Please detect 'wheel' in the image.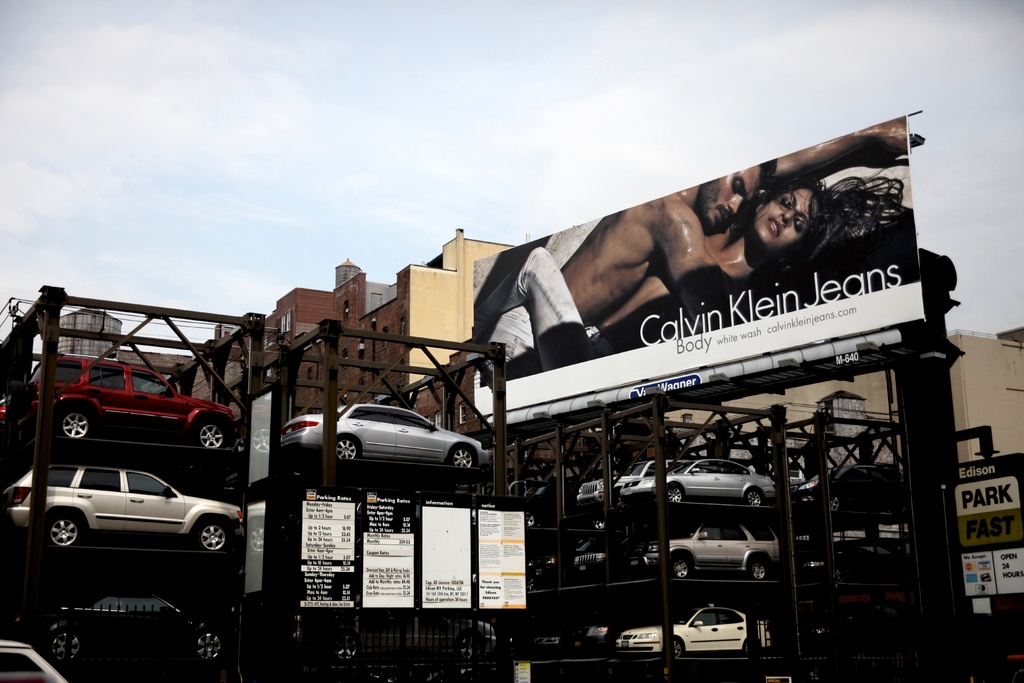
region(746, 488, 767, 506).
